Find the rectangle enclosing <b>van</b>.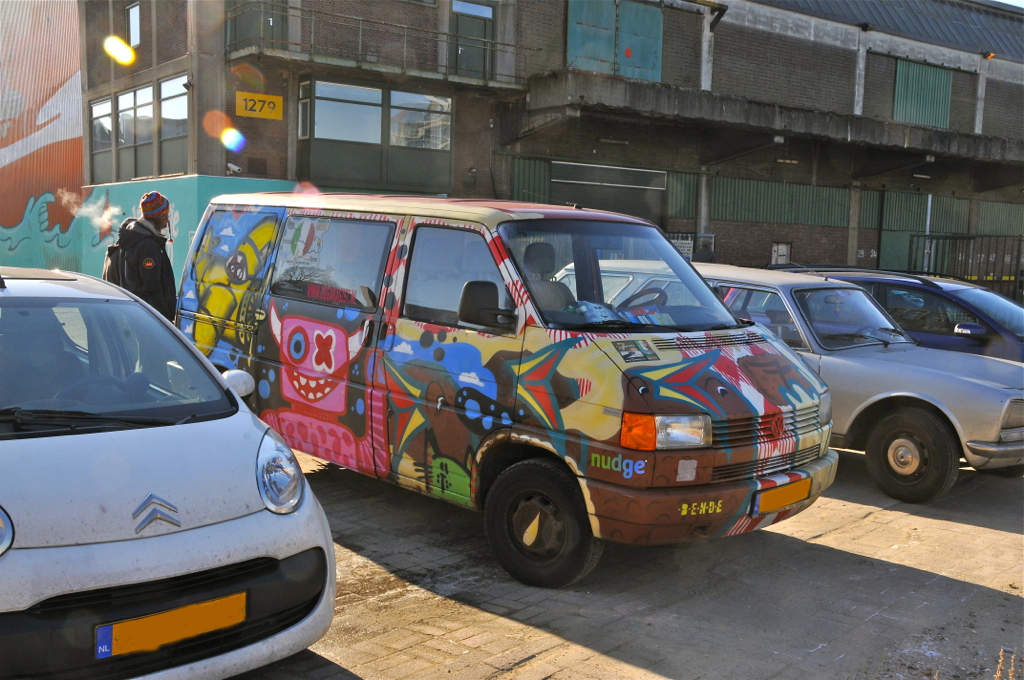
x1=167 y1=196 x2=839 y2=592.
